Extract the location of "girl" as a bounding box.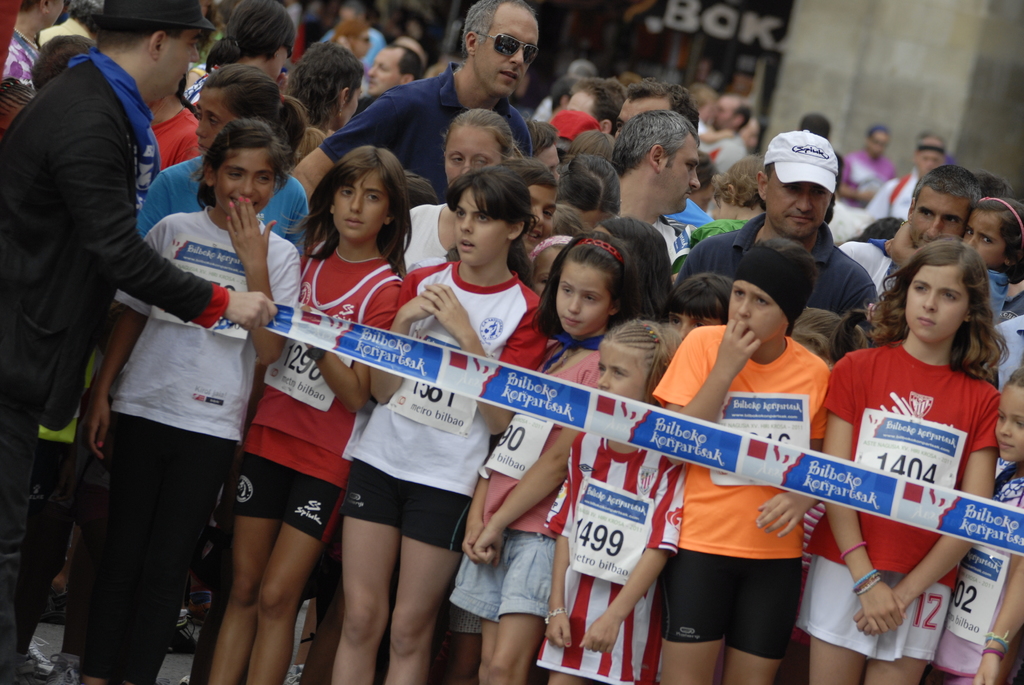
<region>794, 243, 1003, 684</region>.
